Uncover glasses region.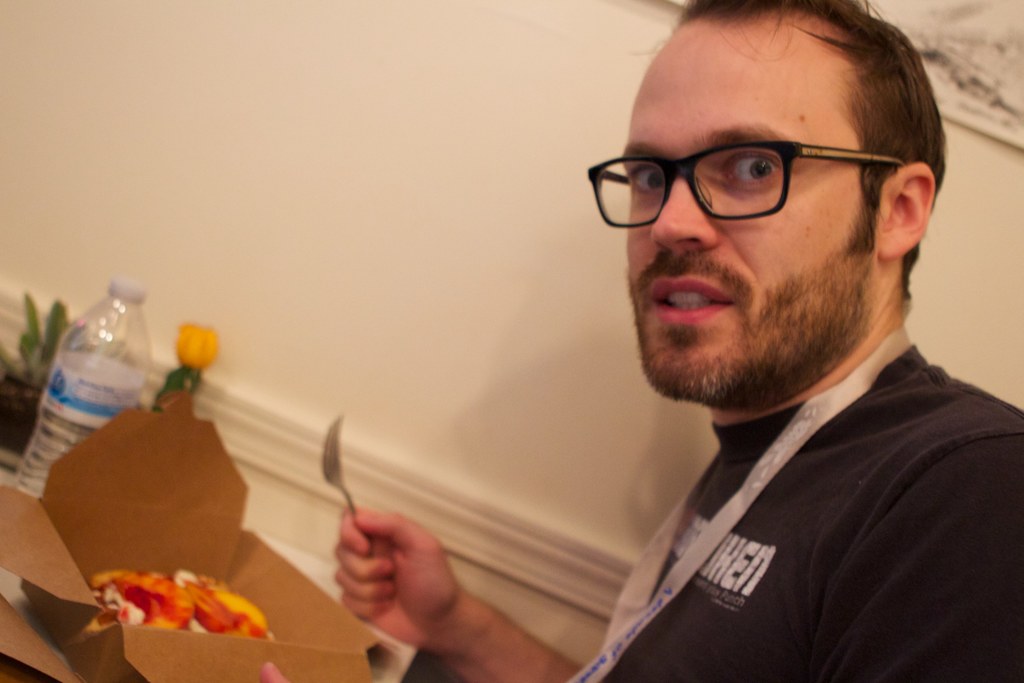
Uncovered: (595, 120, 915, 223).
